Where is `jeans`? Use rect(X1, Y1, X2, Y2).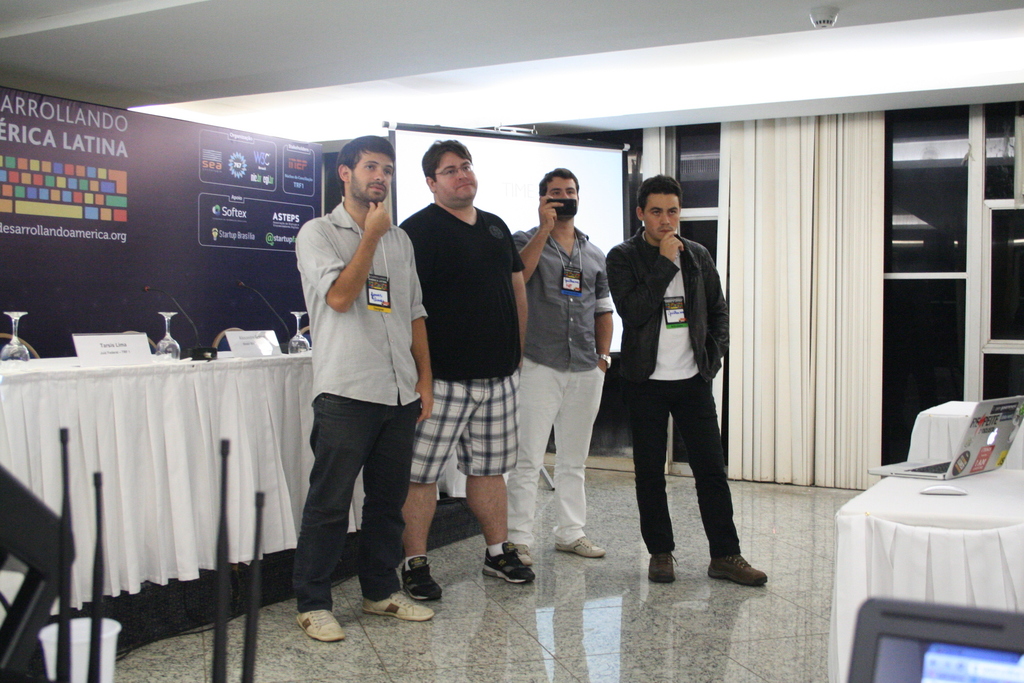
rect(626, 372, 753, 589).
